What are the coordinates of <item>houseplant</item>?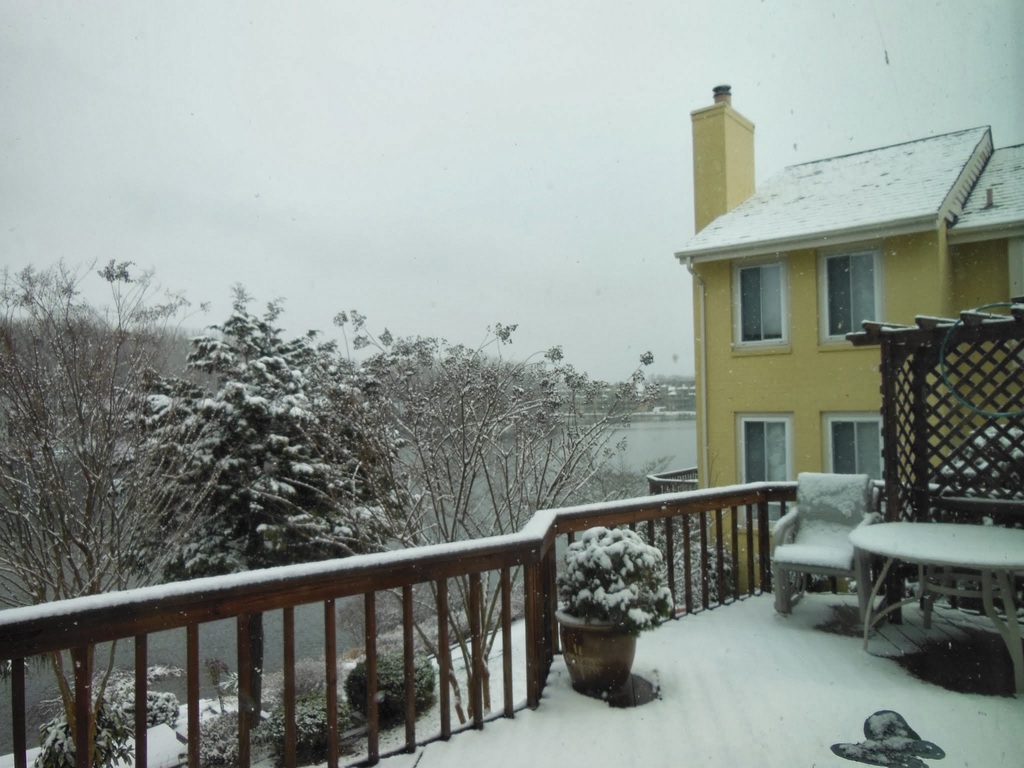
crop(548, 525, 684, 709).
